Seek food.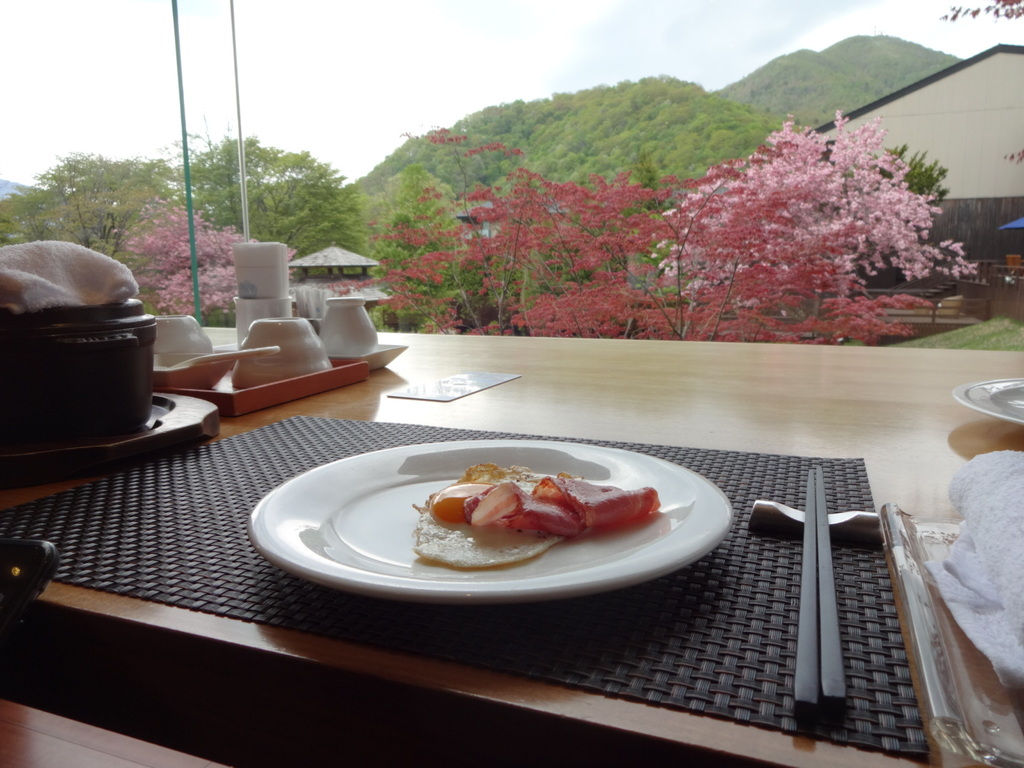
BBox(428, 453, 659, 608).
